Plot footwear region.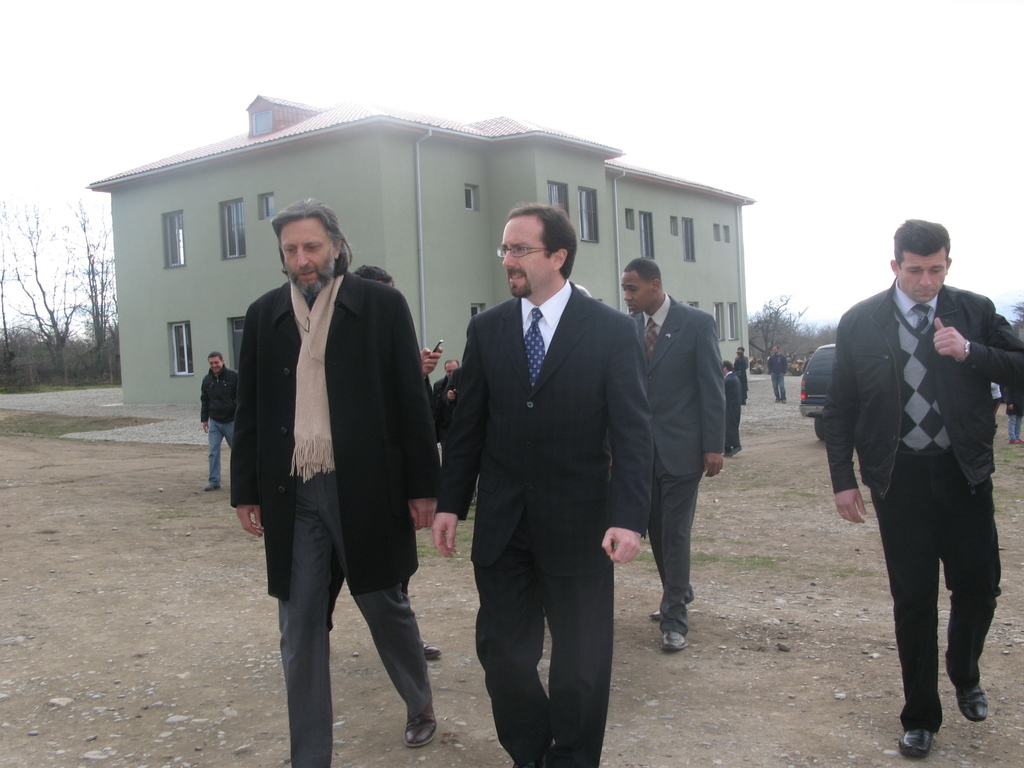
Plotted at (x1=202, y1=483, x2=216, y2=491).
